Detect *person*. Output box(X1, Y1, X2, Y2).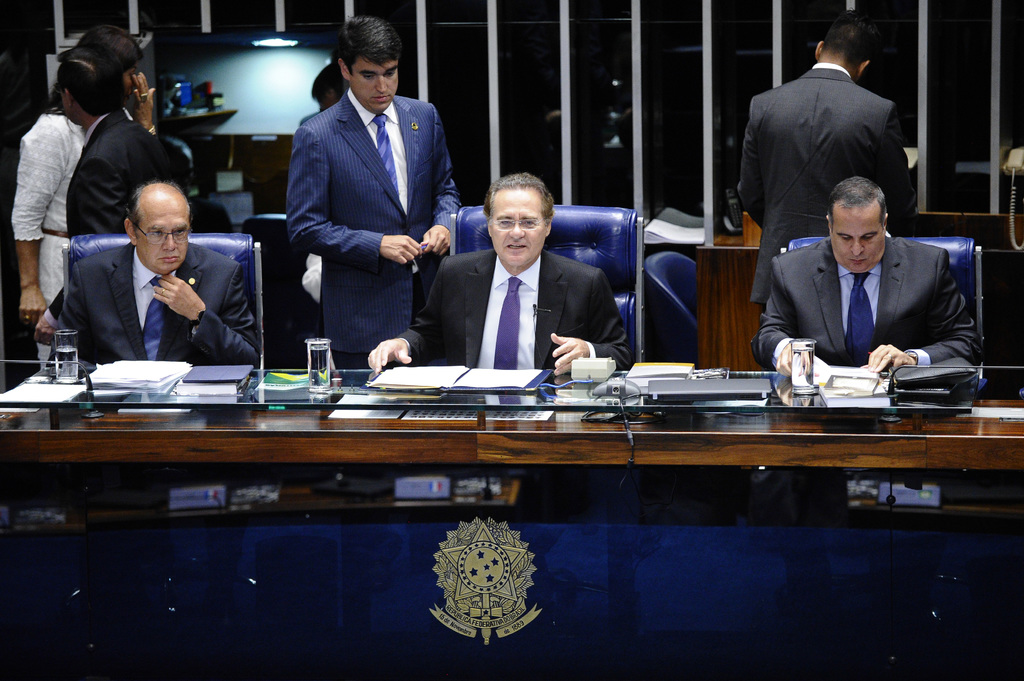
box(309, 61, 346, 115).
